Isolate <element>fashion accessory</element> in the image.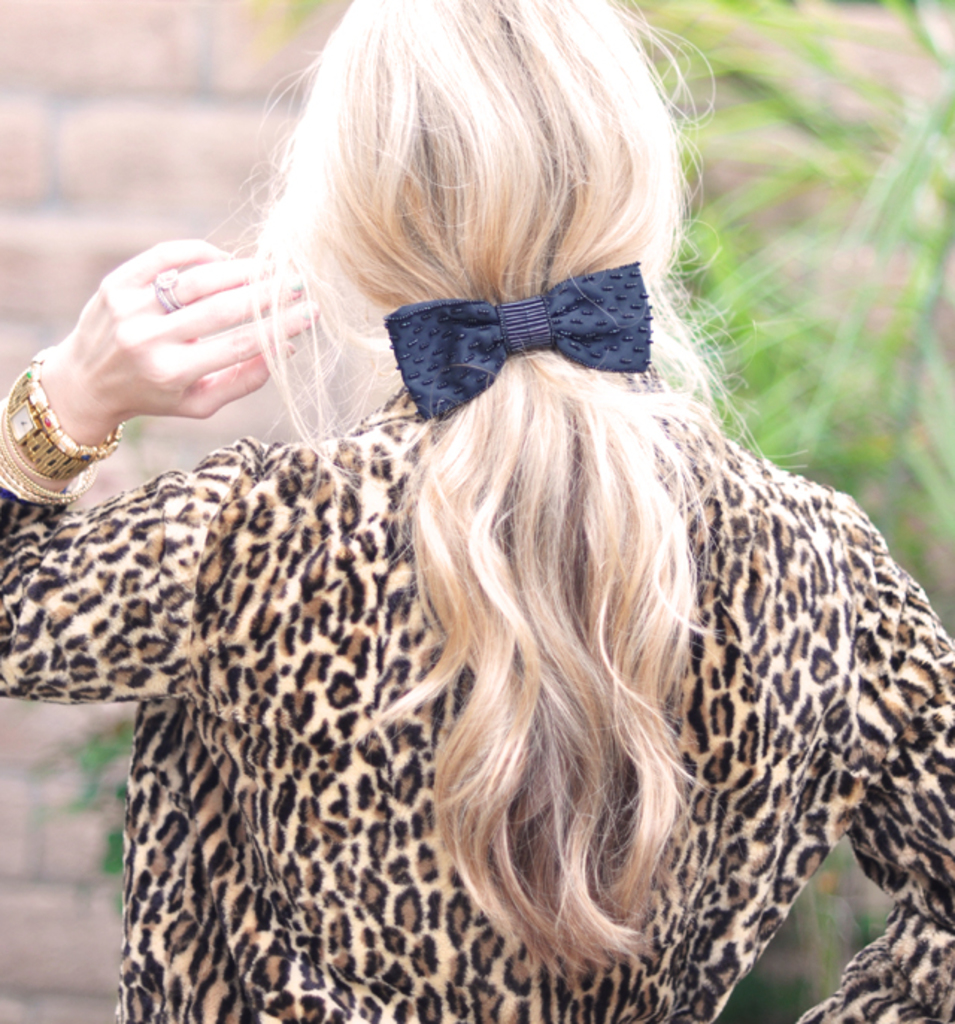
Isolated region: 388,263,663,421.
